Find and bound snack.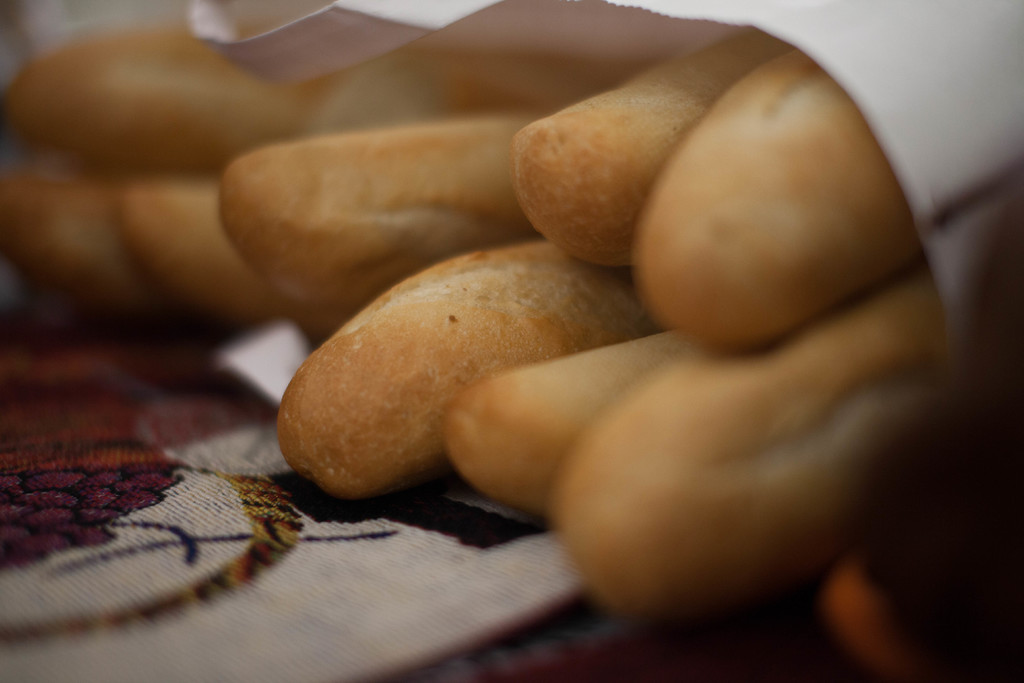
Bound: (left=284, top=235, right=638, bottom=507).
